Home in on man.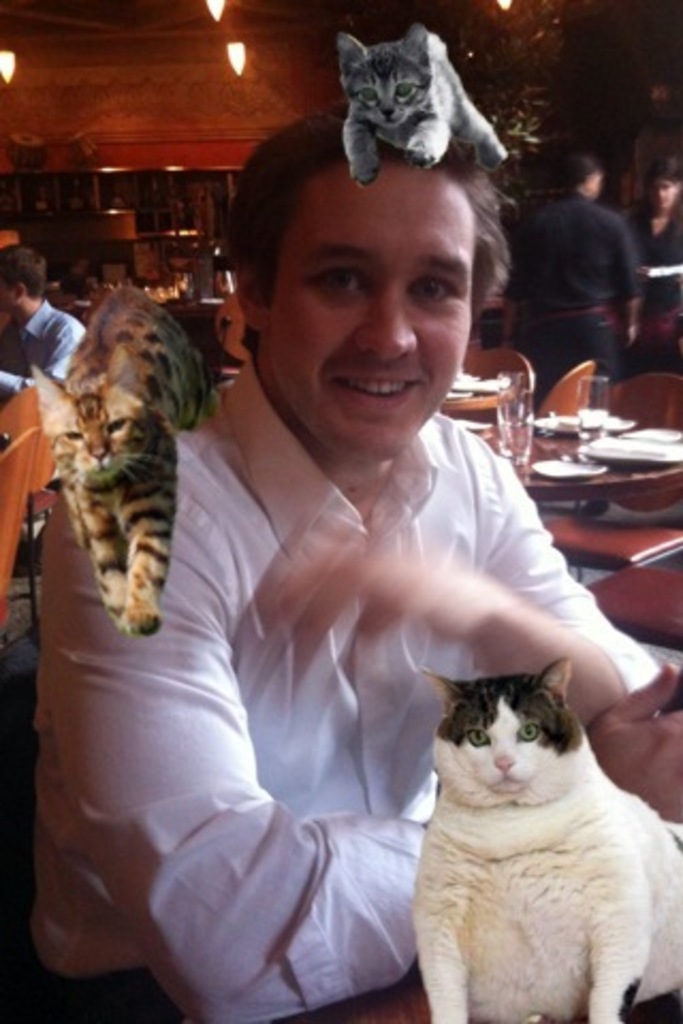
Homed in at region(0, 241, 83, 397).
